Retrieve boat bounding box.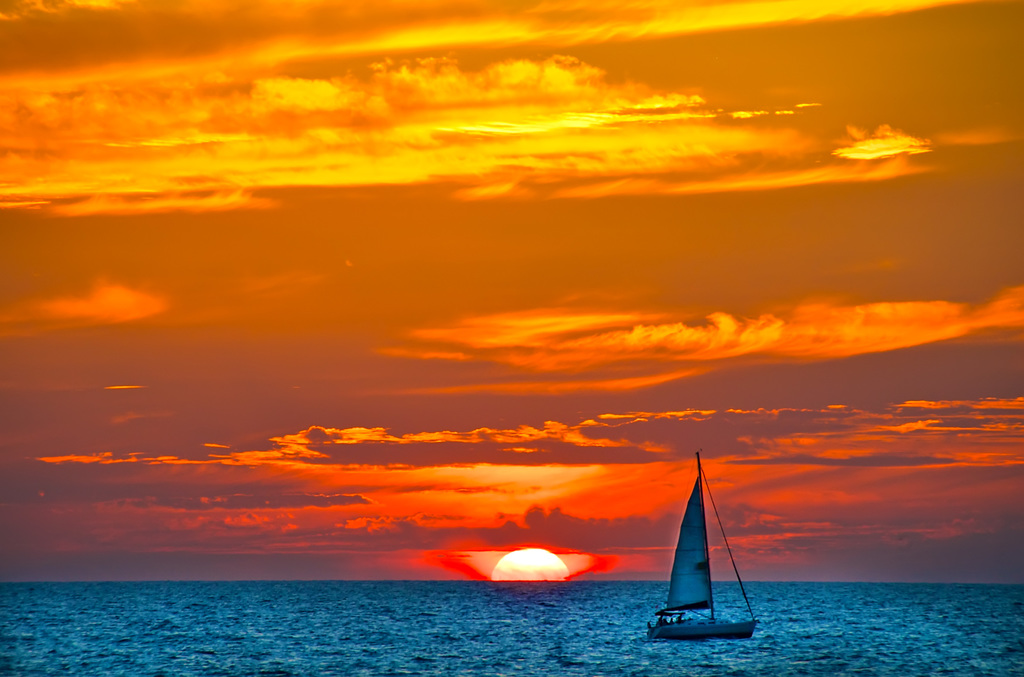
Bounding box: <bbox>644, 468, 754, 662</bbox>.
